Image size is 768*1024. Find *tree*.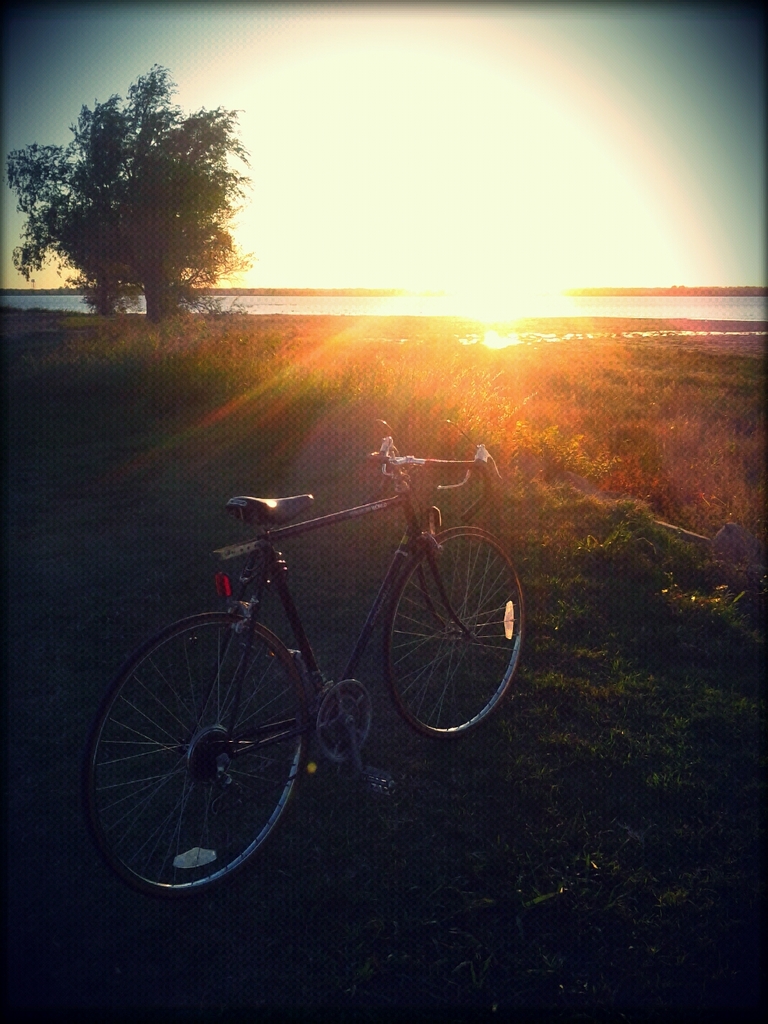
Rect(36, 68, 251, 335).
